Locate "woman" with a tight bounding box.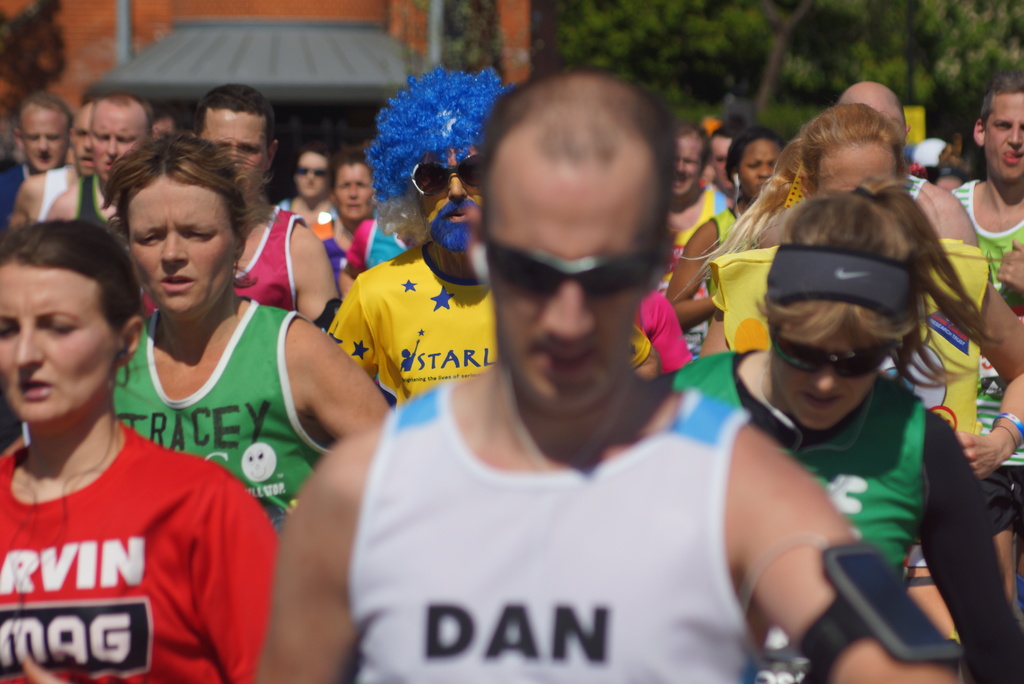
BBox(309, 147, 381, 263).
